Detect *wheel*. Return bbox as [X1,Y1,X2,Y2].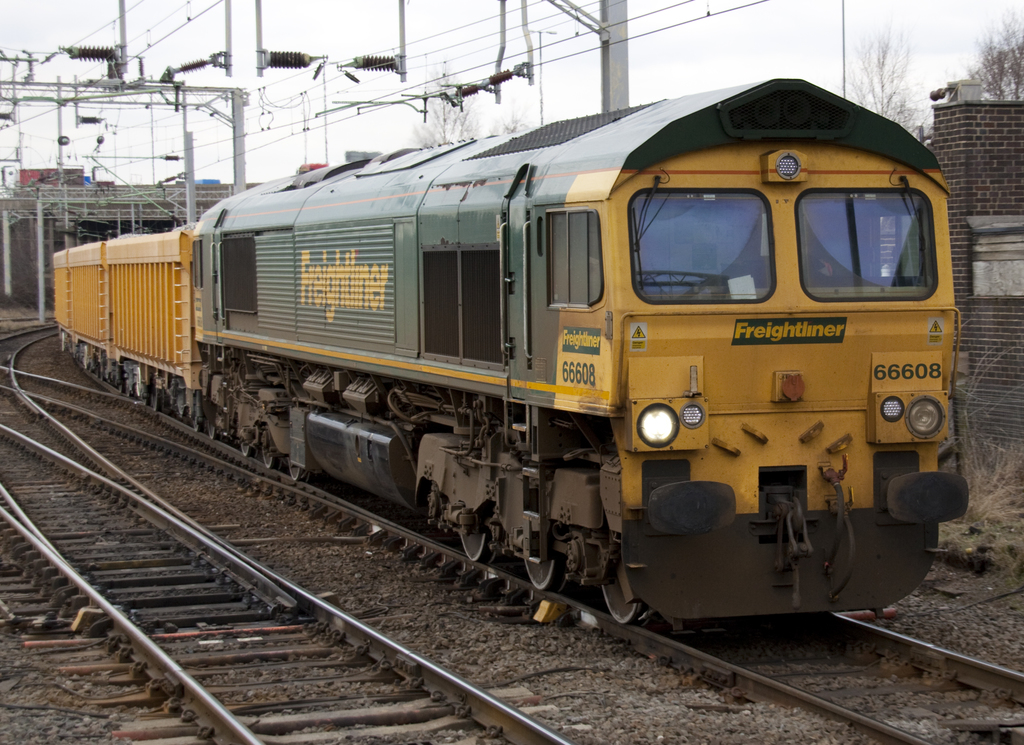
[460,532,493,562].
